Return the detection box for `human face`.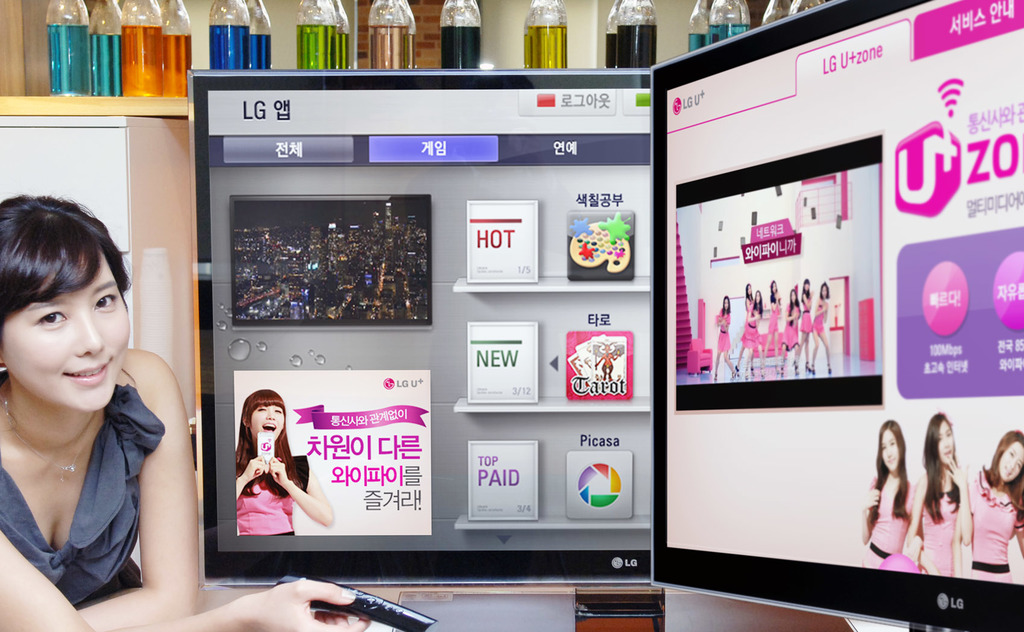
x1=802, y1=274, x2=814, y2=299.
